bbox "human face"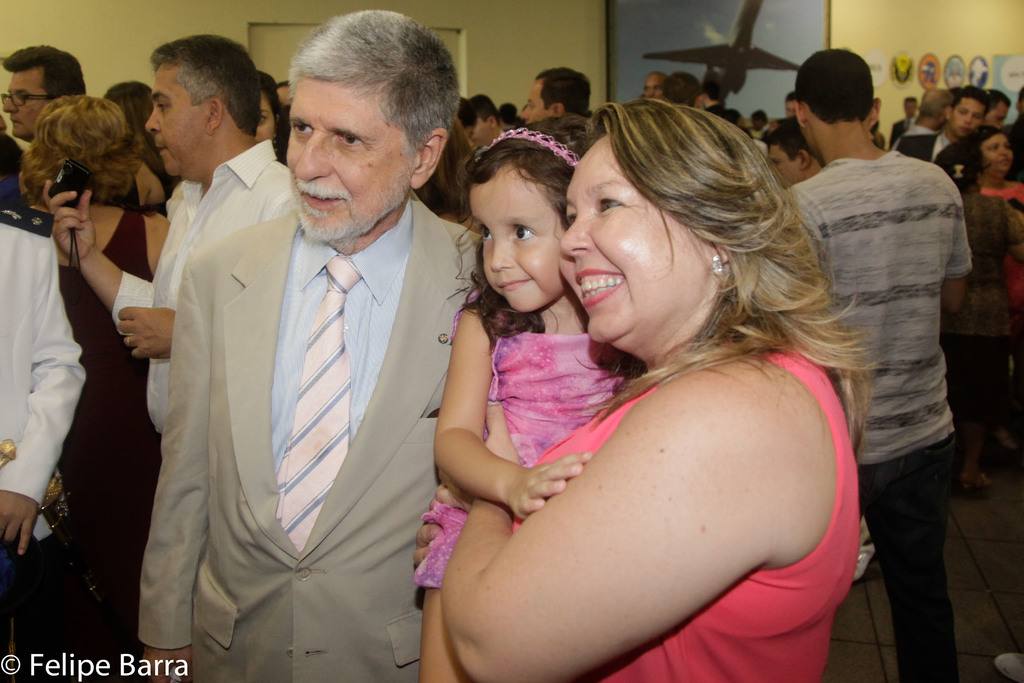
bbox=[285, 92, 404, 240]
